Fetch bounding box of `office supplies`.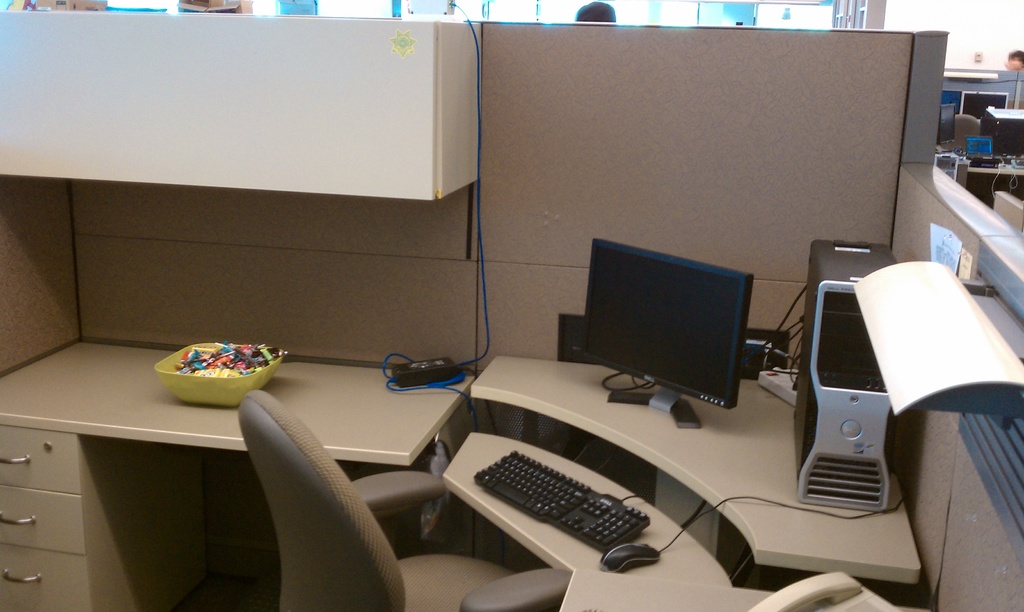
Bbox: [993, 112, 1023, 163].
